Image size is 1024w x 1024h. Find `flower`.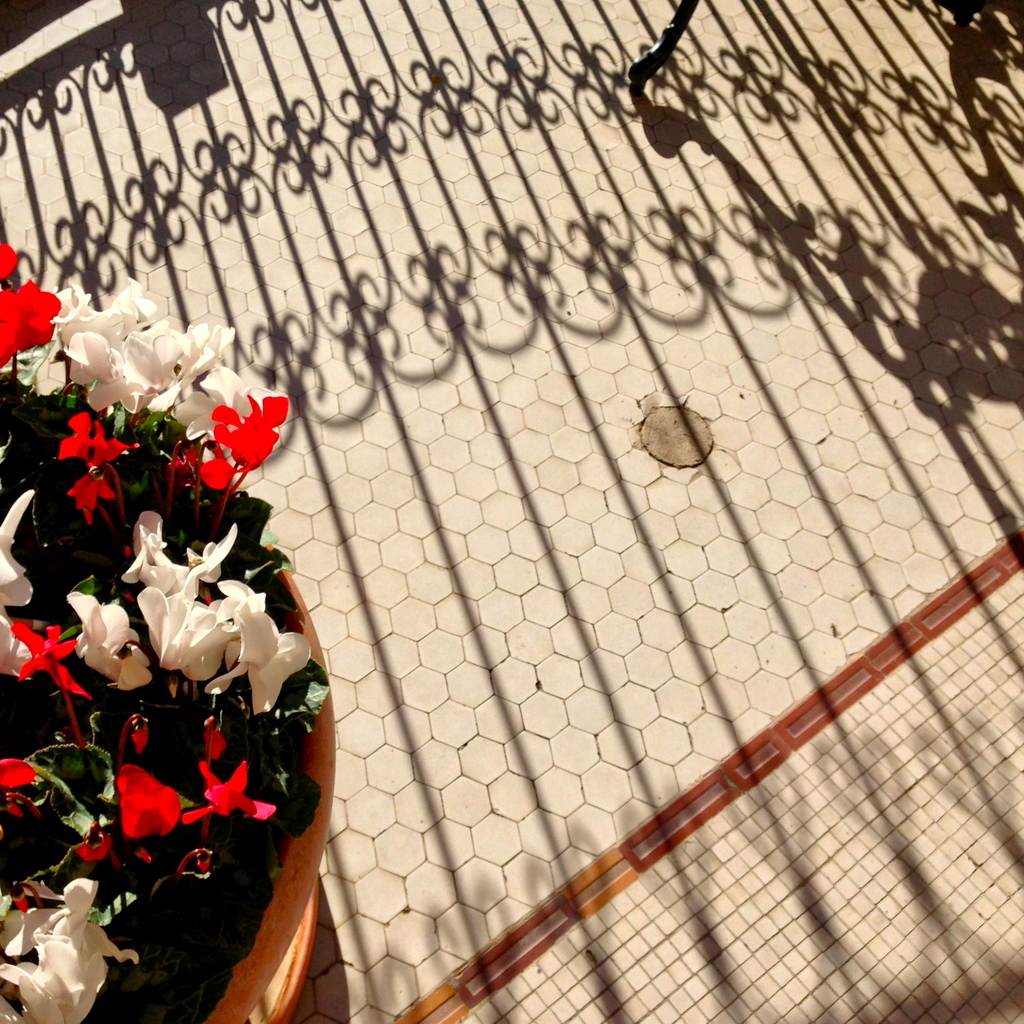
rect(209, 581, 312, 721).
